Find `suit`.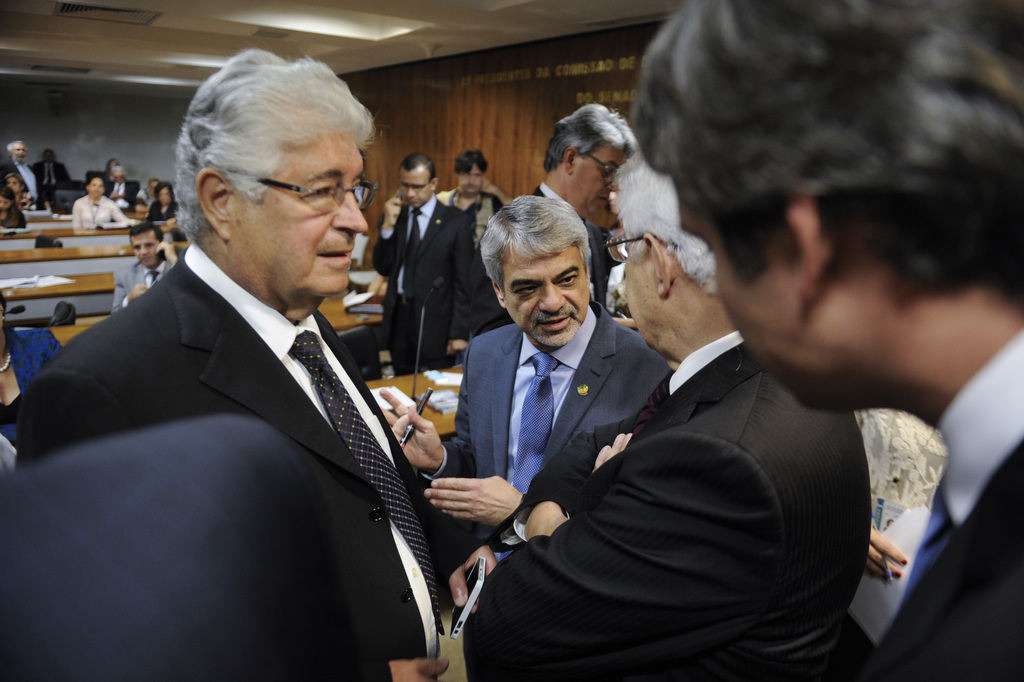
select_region(108, 179, 142, 212).
